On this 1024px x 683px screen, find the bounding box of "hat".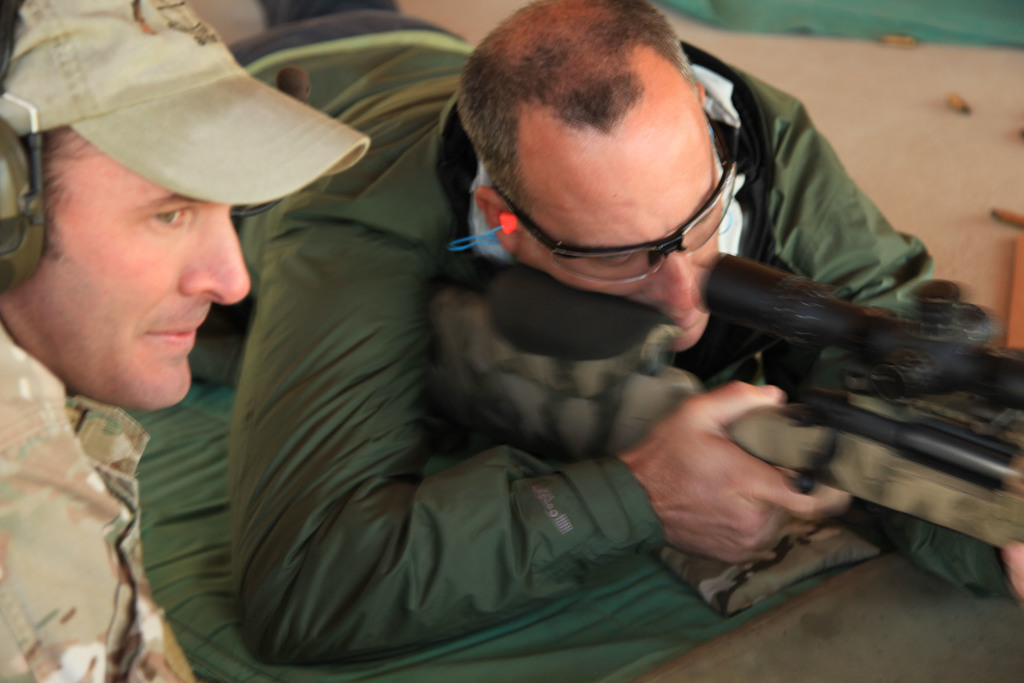
Bounding box: bbox(0, 0, 375, 205).
